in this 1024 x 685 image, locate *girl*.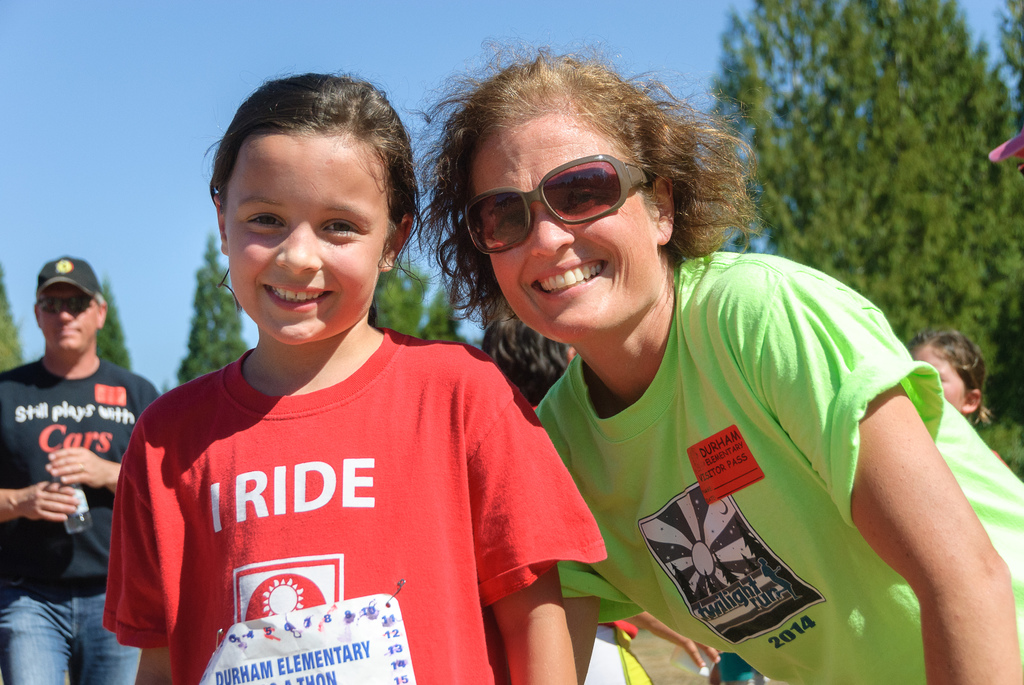
Bounding box: BBox(101, 69, 607, 684).
